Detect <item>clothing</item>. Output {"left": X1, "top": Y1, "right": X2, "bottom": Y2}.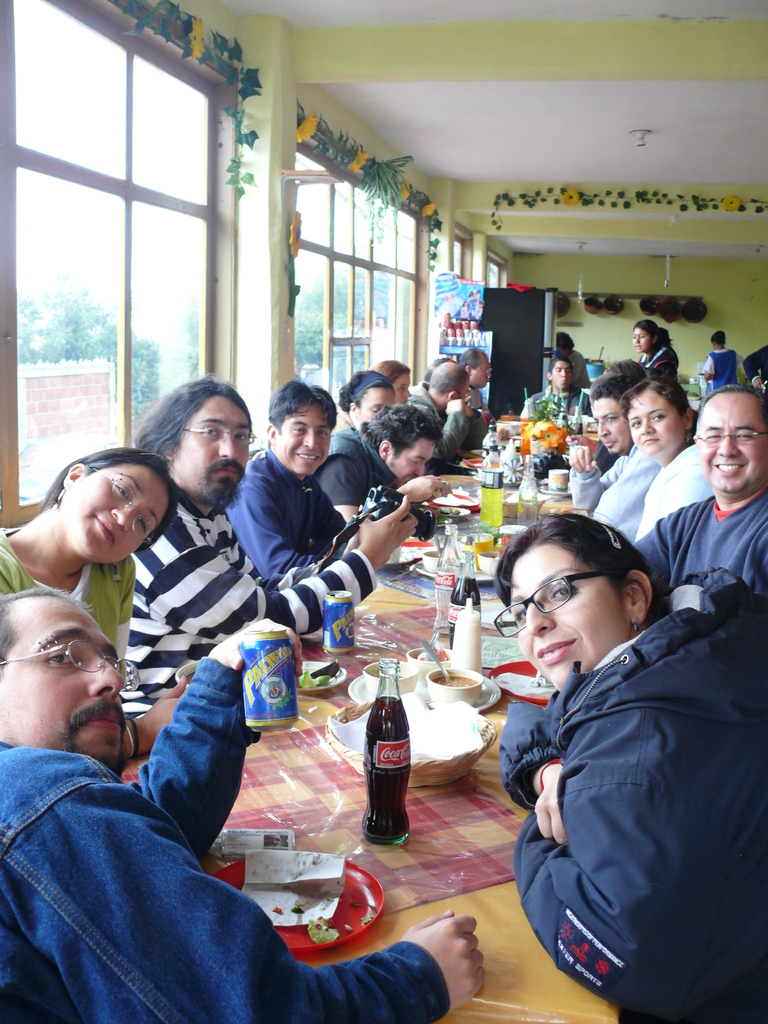
{"left": 641, "top": 346, "right": 689, "bottom": 398}.
